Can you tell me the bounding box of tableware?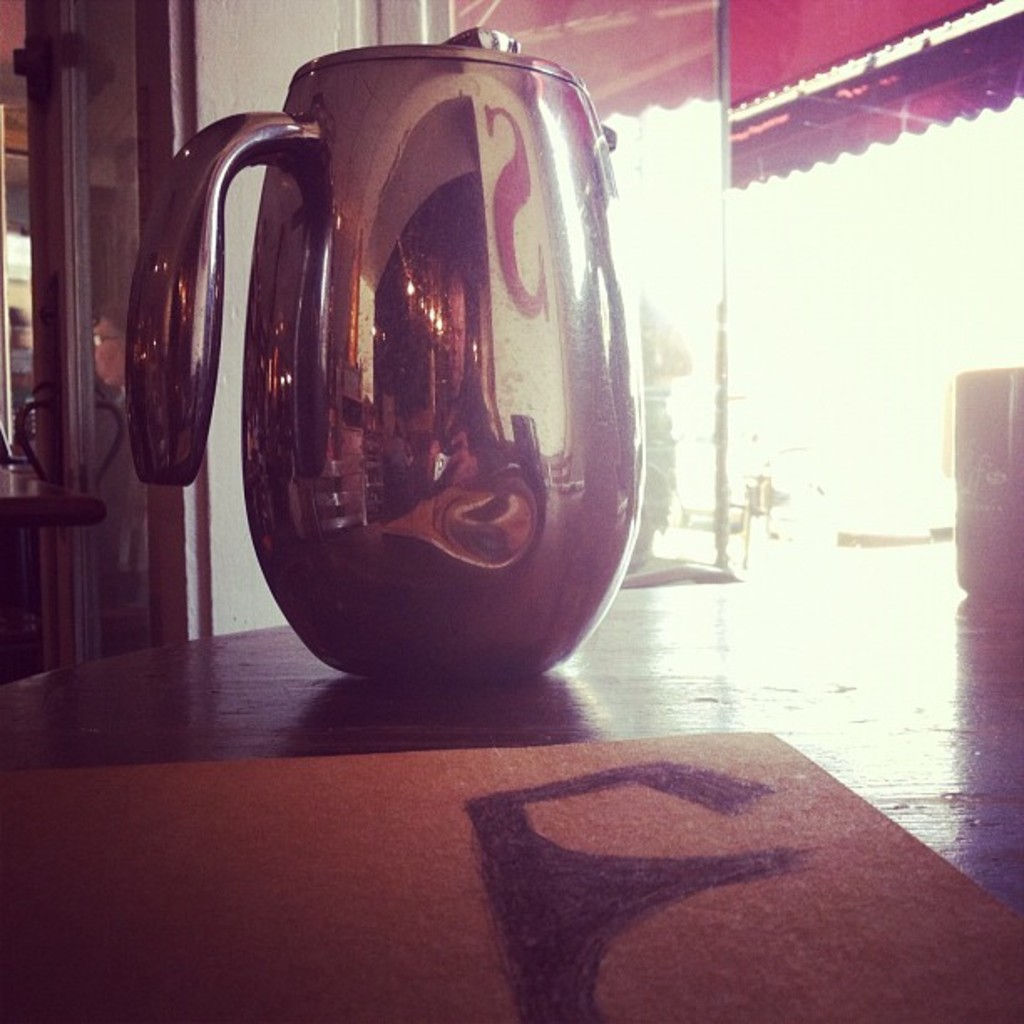
bbox=(197, 54, 641, 693).
